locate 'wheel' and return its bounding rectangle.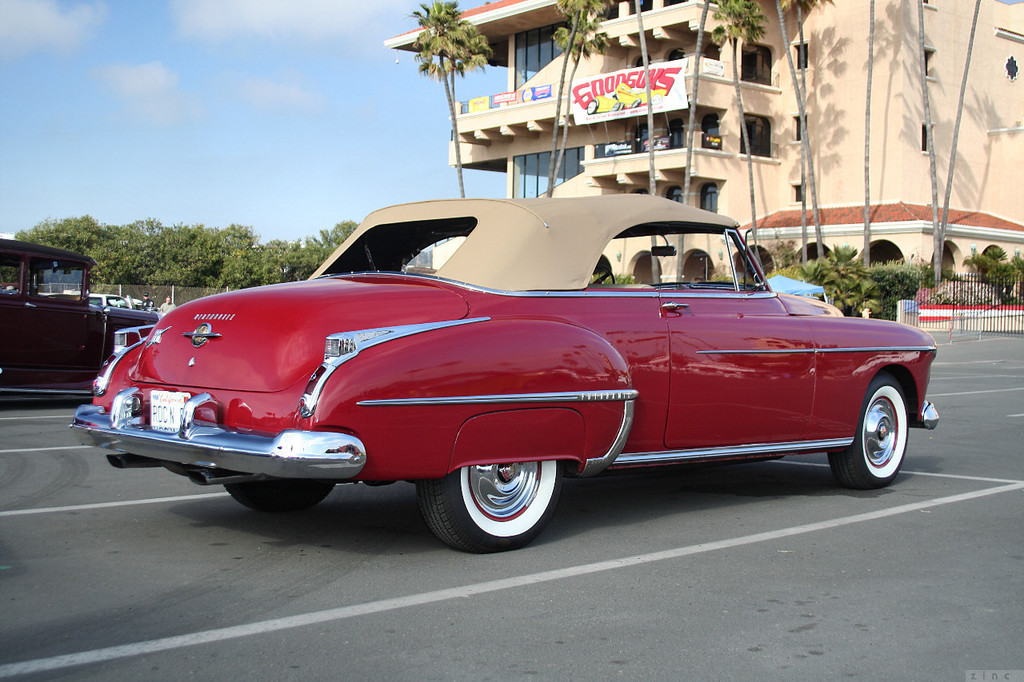
rect(412, 457, 559, 556).
